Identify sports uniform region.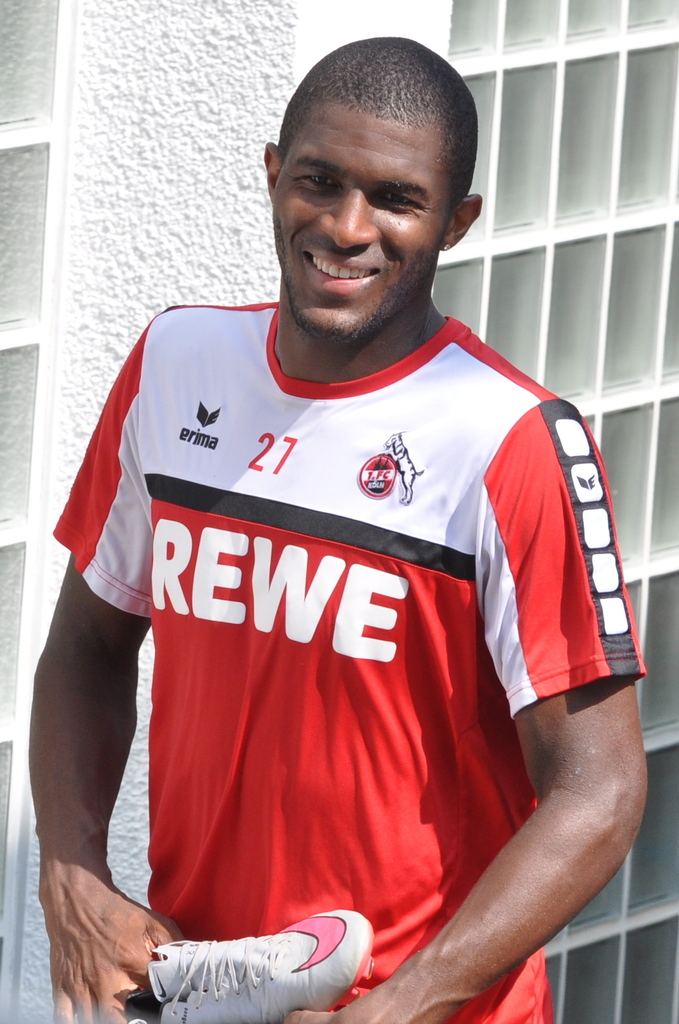
Region: 50,298,648,1023.
